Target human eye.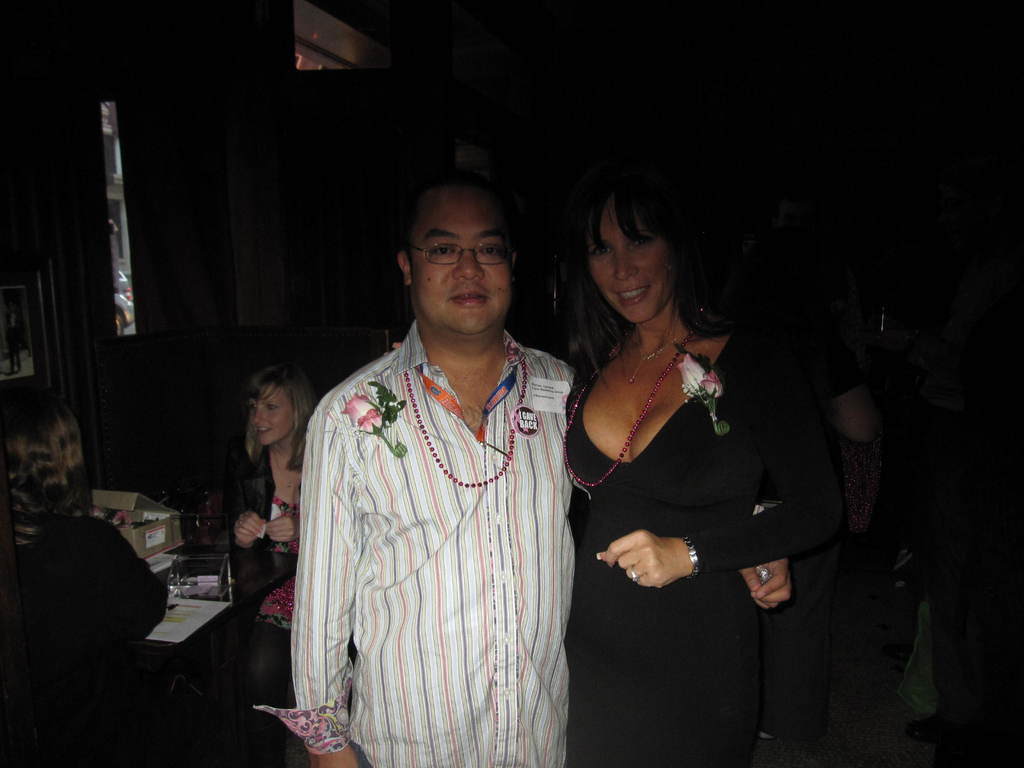
Target region: (248, 402, 257, 414).
